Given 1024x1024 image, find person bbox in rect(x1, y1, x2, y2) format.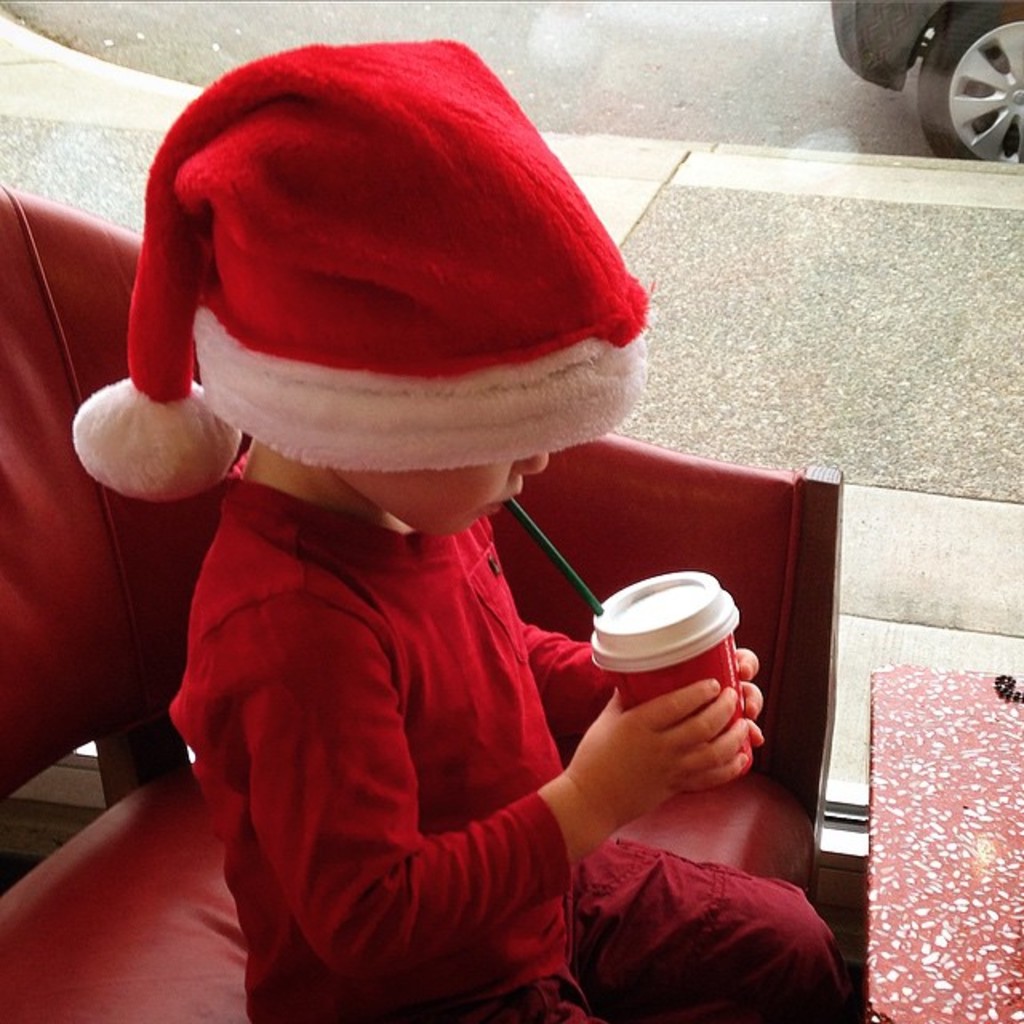
rect(72, 2, 717, 1023).
